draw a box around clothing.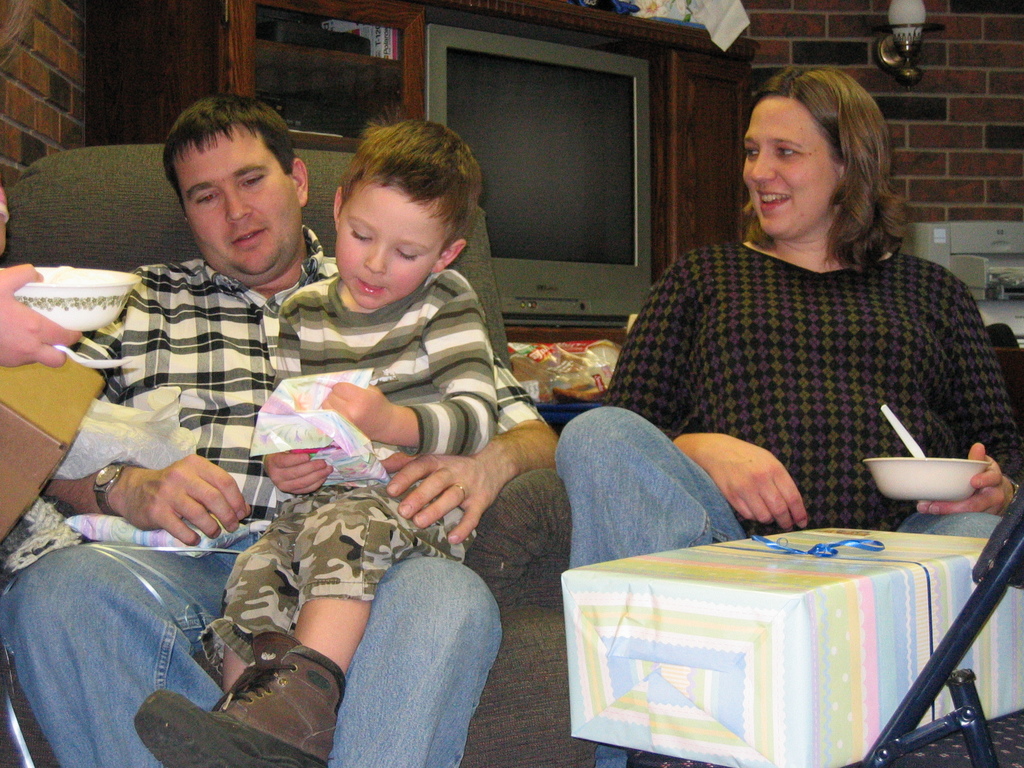
549:236:1023:600.
